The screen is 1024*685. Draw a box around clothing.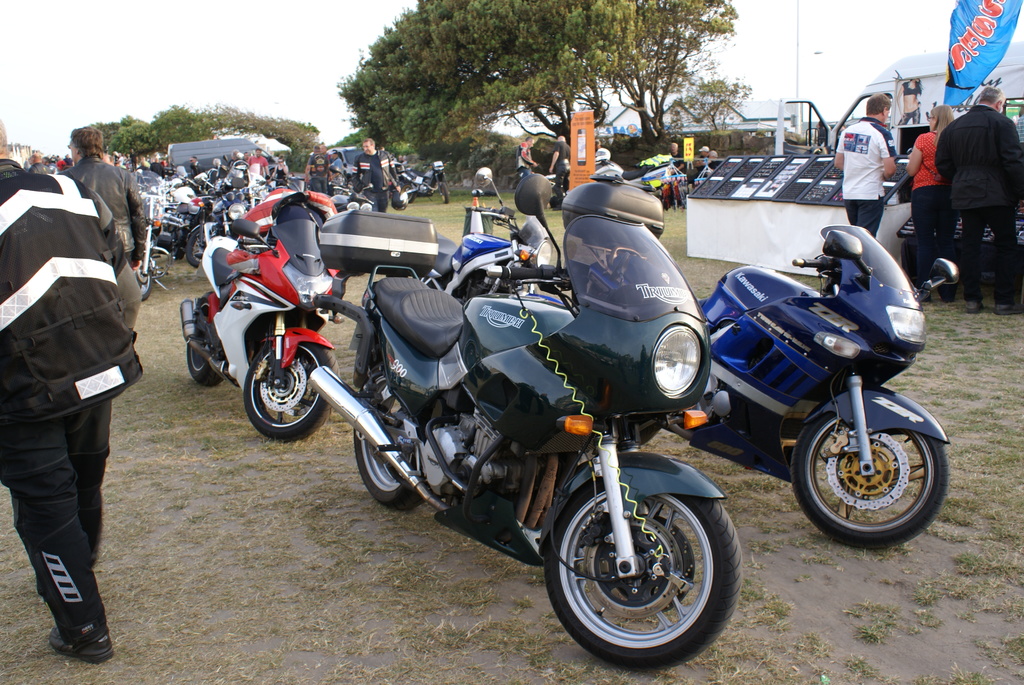
l=215, t=164, r=229, b=177.
